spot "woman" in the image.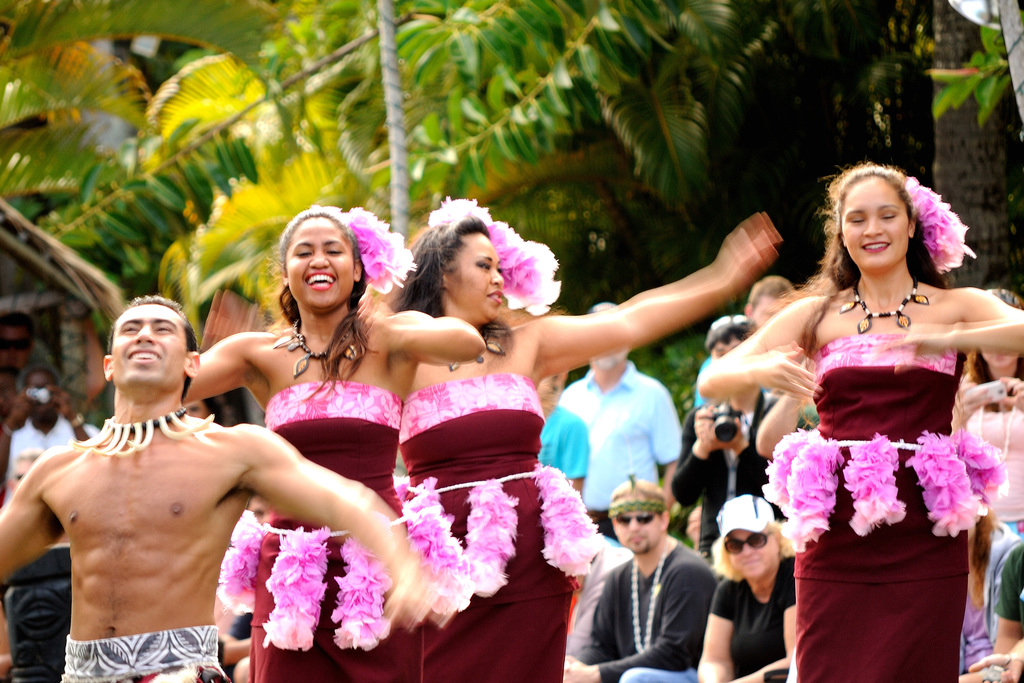
"woman" found at bbox=[950, 288, 1023, 536].
